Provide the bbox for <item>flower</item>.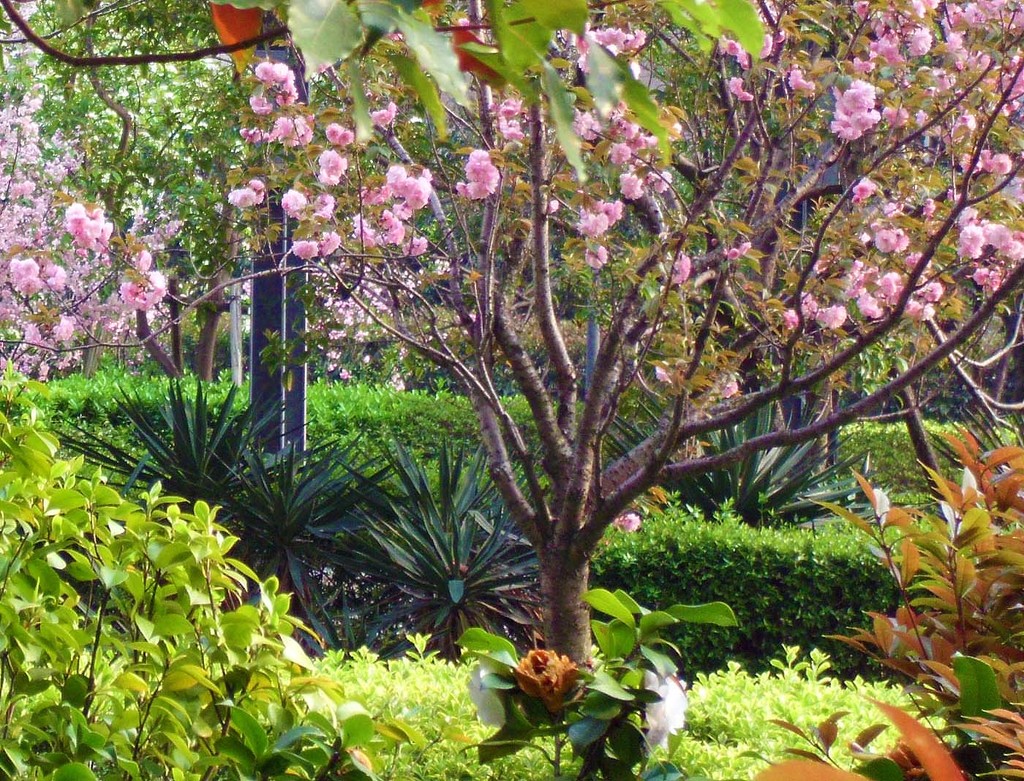
<region>671, 252, 695, 287</region>.
